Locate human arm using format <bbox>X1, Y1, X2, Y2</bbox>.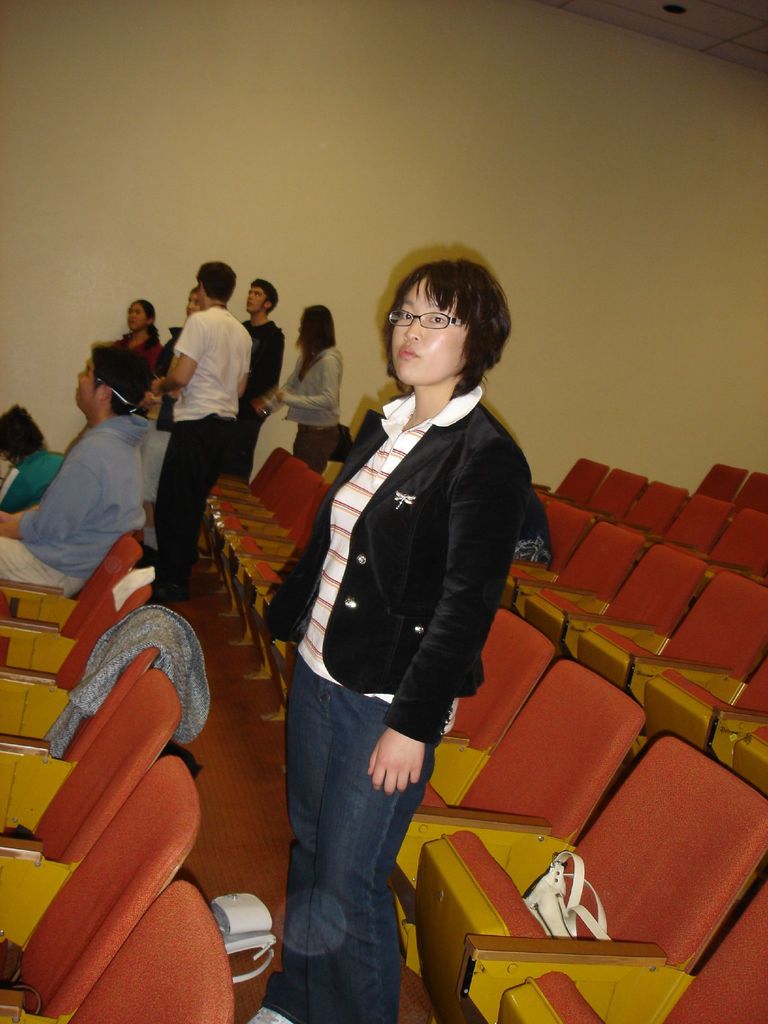
<bbox>0, 436, 104, 541</bbox>.
